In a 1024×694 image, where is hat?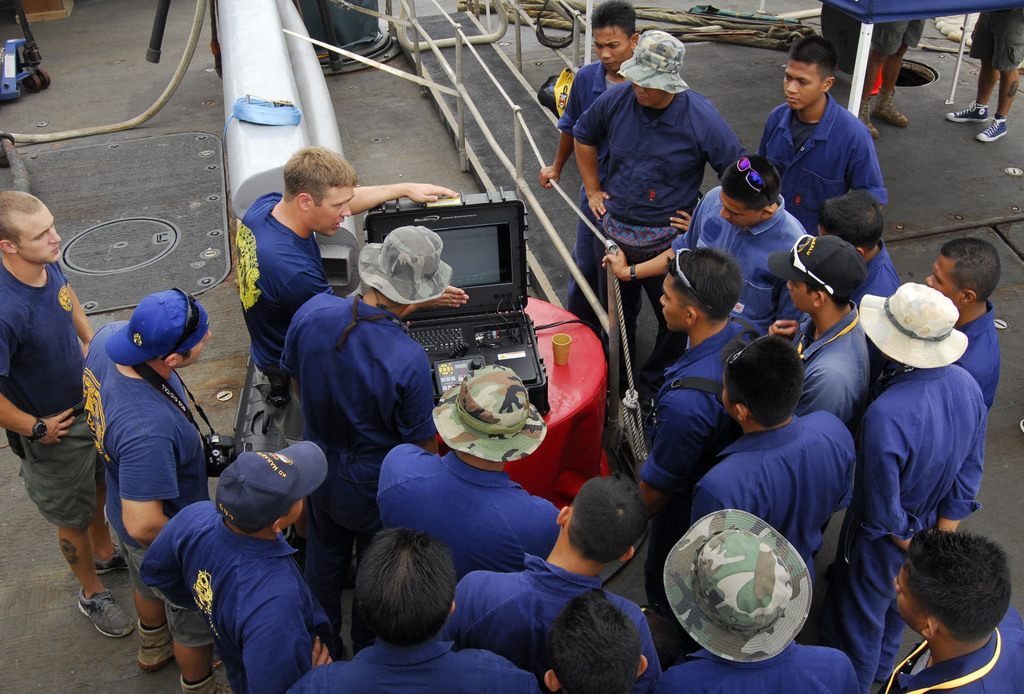
858:280:968:371.
